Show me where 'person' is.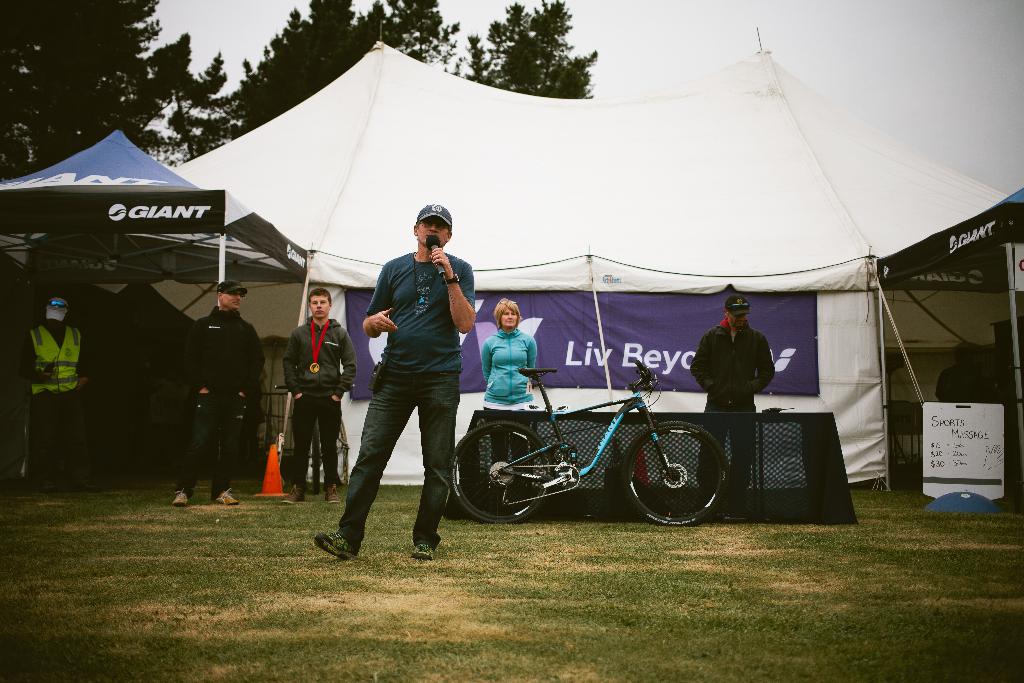
'person' is at box(168, 277, 262, 506).
